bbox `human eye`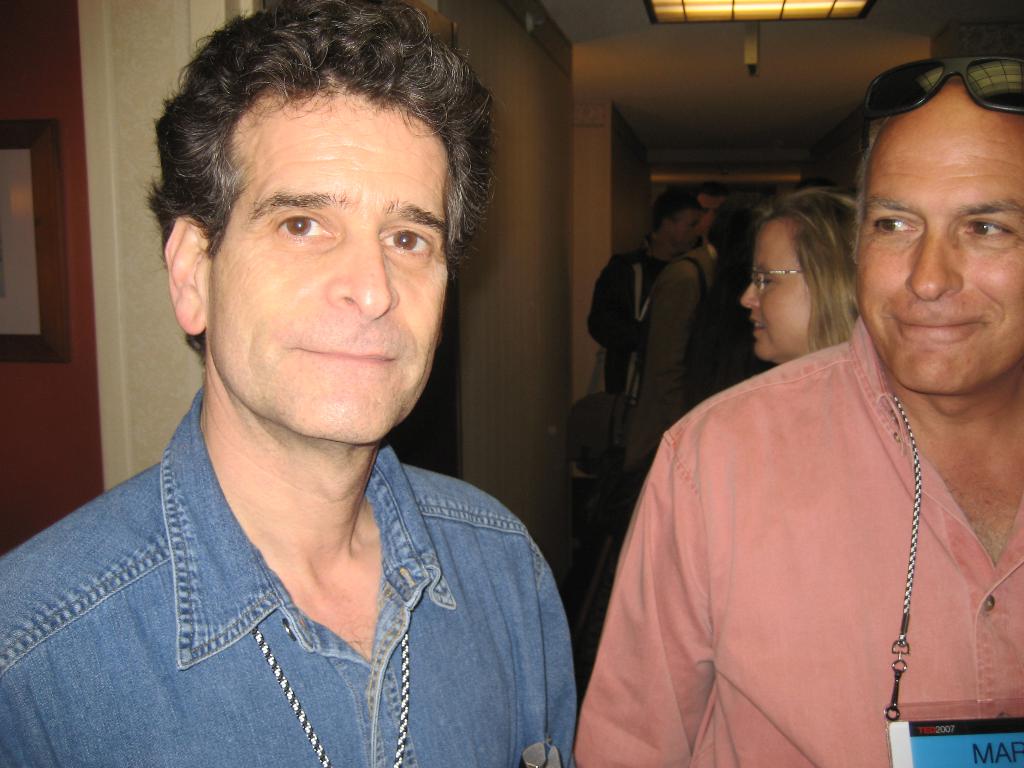
bbox=[867, 212, 918, 244]
